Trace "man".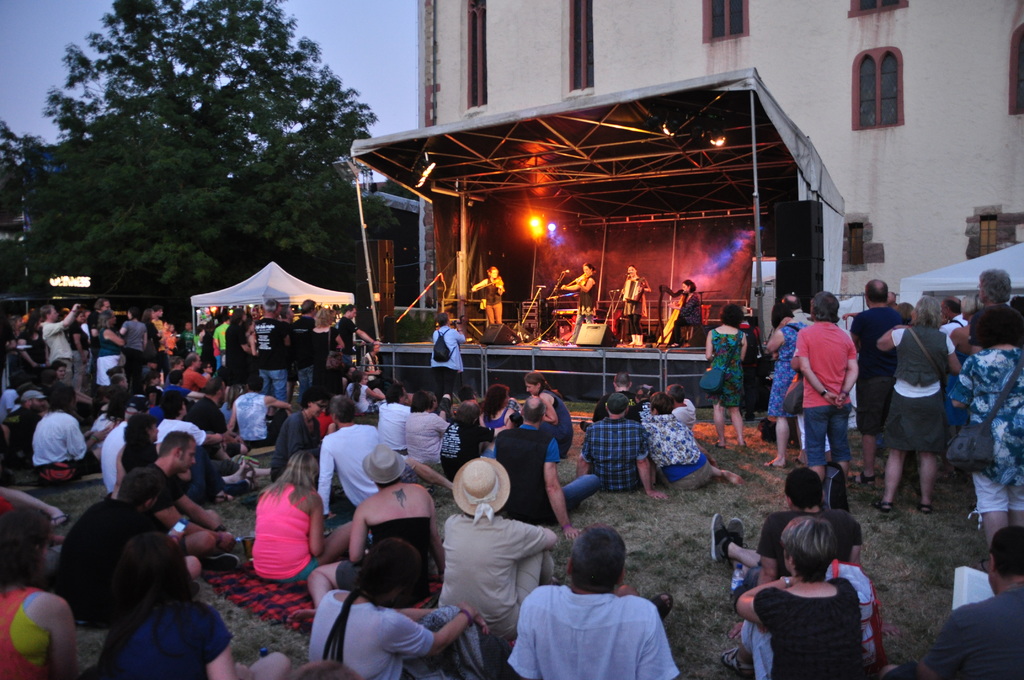
Traced to <bbox>180, 348, 216, 393</bbox>.
